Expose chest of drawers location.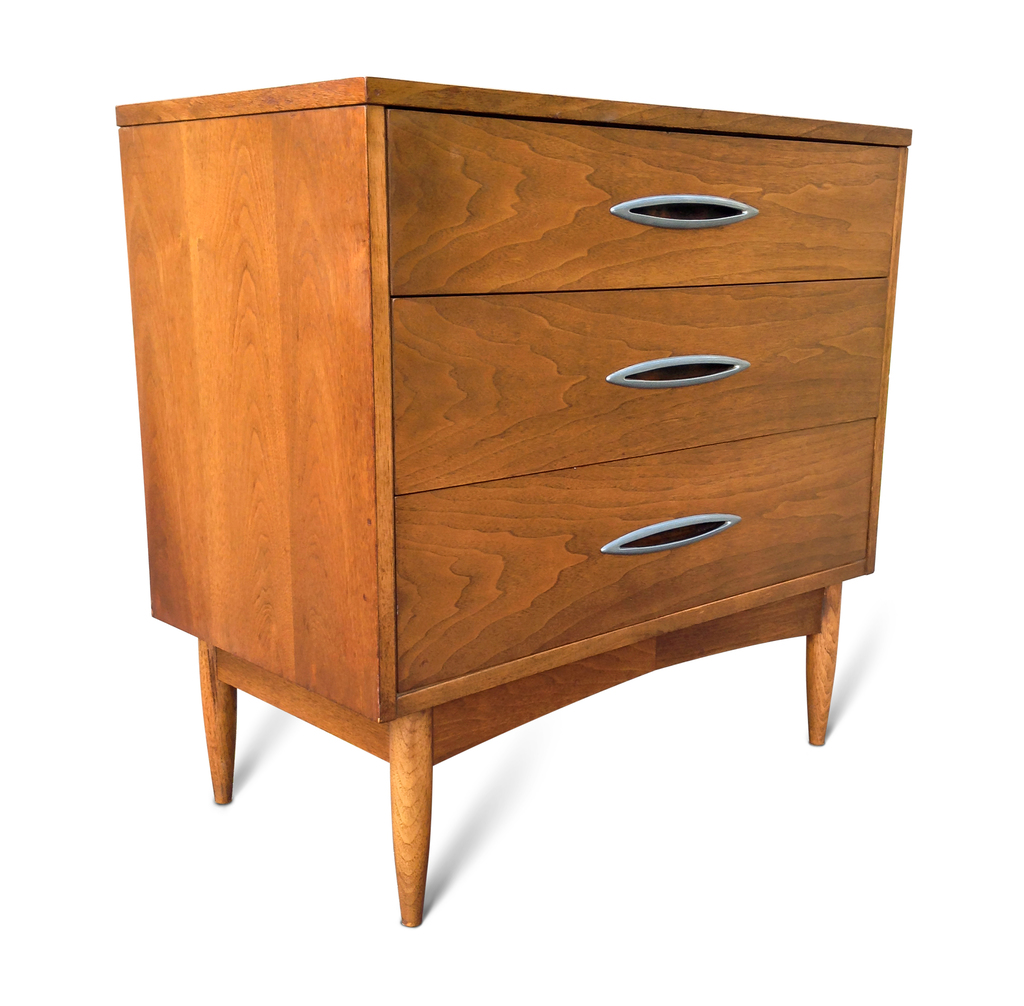
Exposed at 112,72,910,926.
